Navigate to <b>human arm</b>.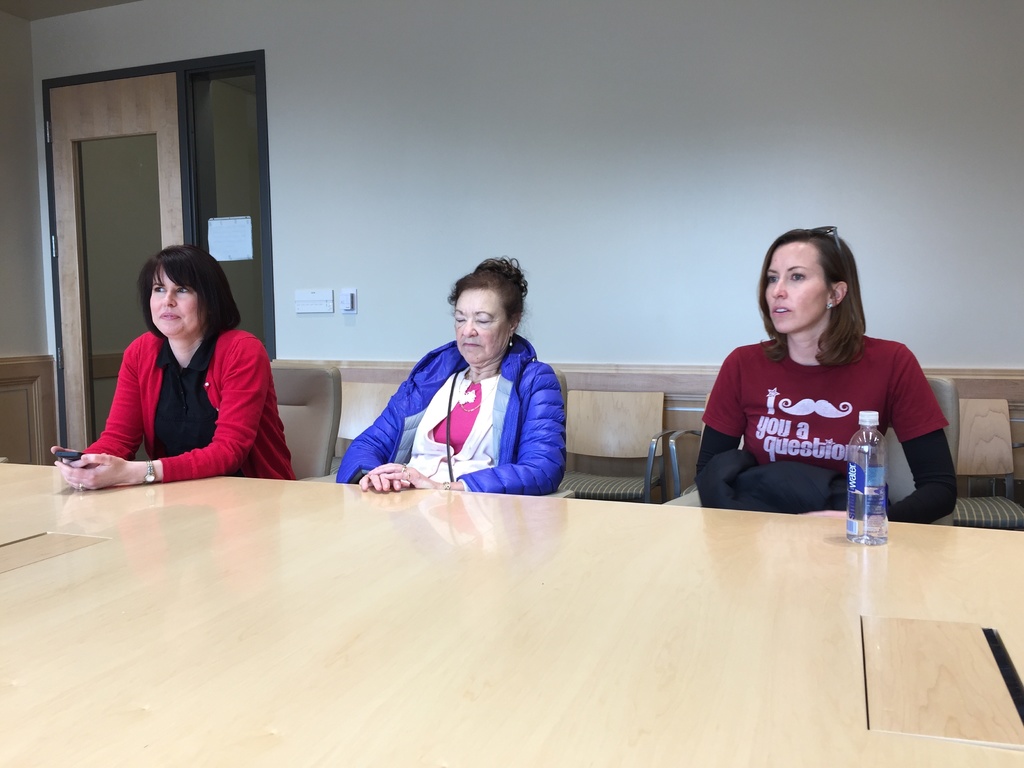
Navigation target: detection(335, 366, 420, 479).
